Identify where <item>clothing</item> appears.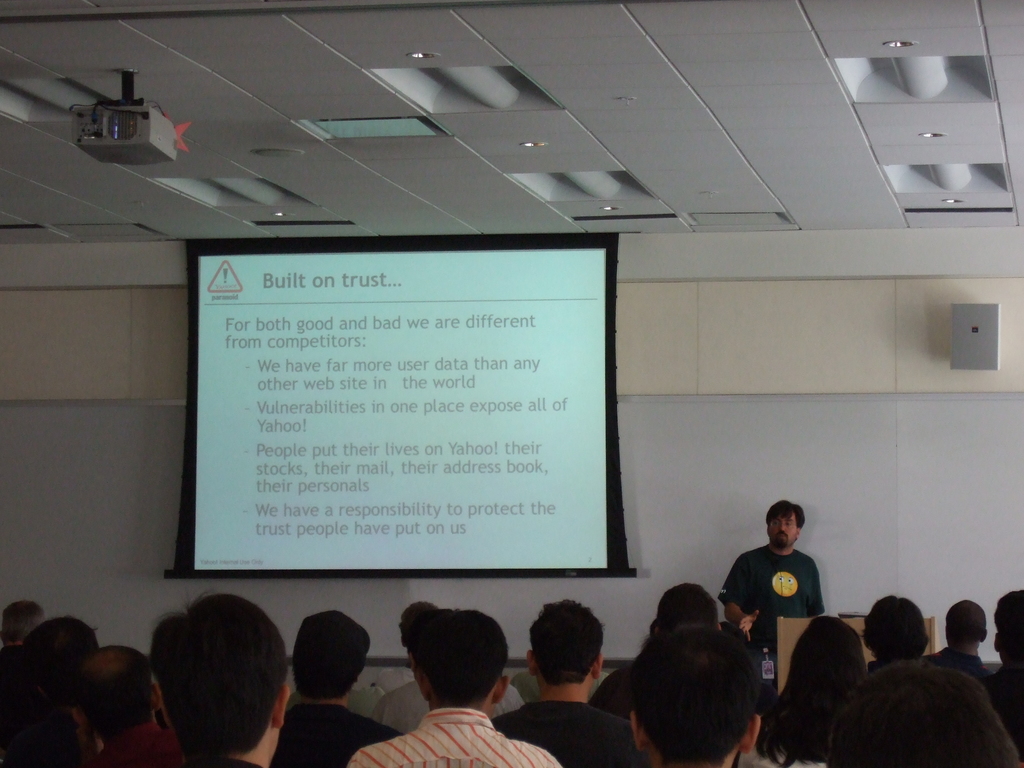
Appears at crop(729, 546, 835, 657).
